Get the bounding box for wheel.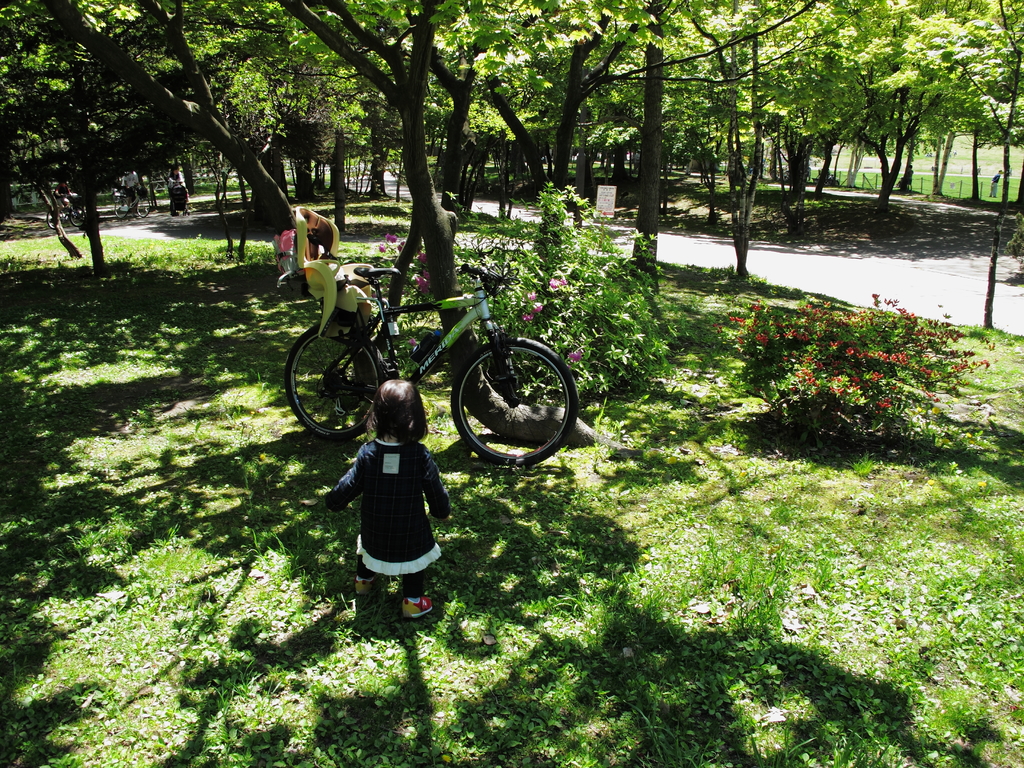
[left=45, top=212, right=58, bottom=236].
